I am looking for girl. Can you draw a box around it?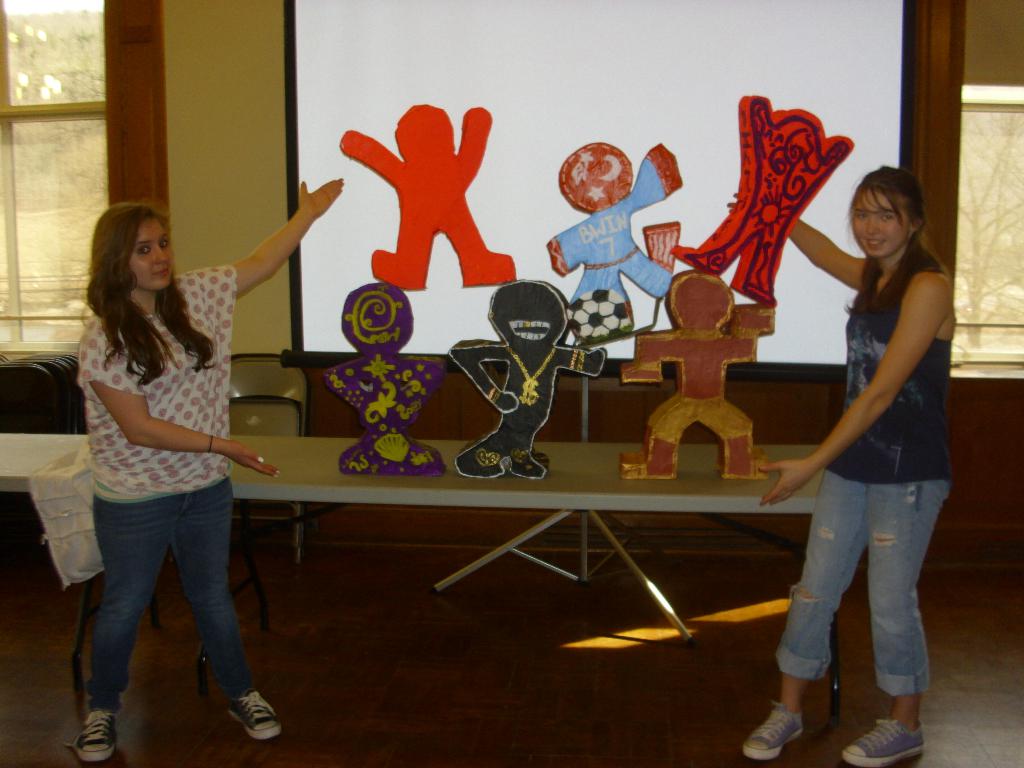
Sure, the bounding box is box=[70, 175, 343, 765].
